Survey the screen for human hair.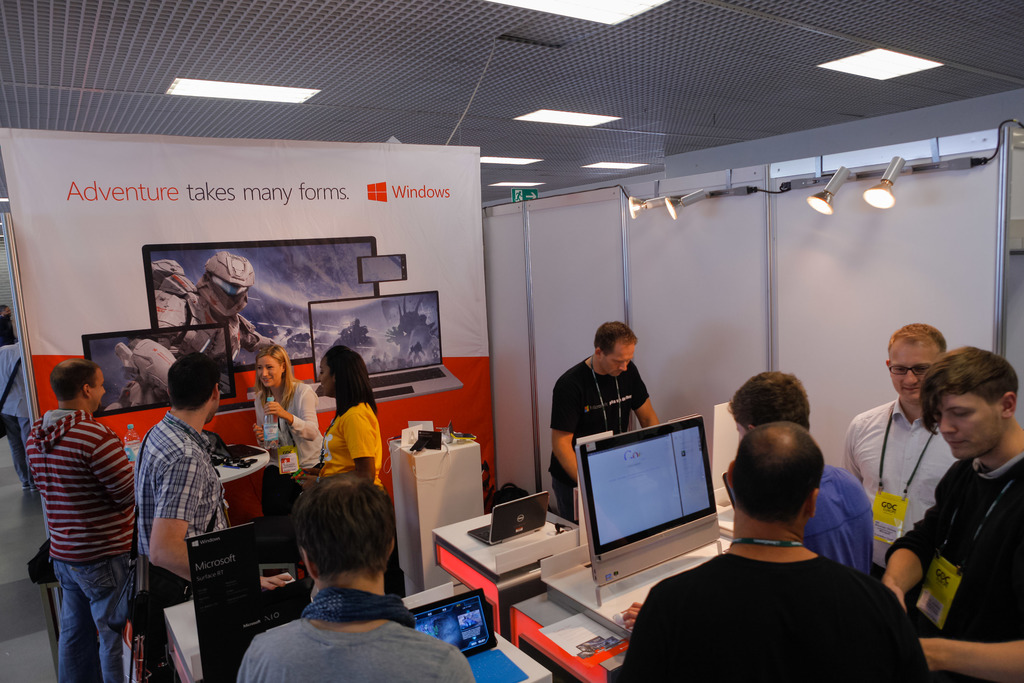
Survey found: 49/359/102/402.
